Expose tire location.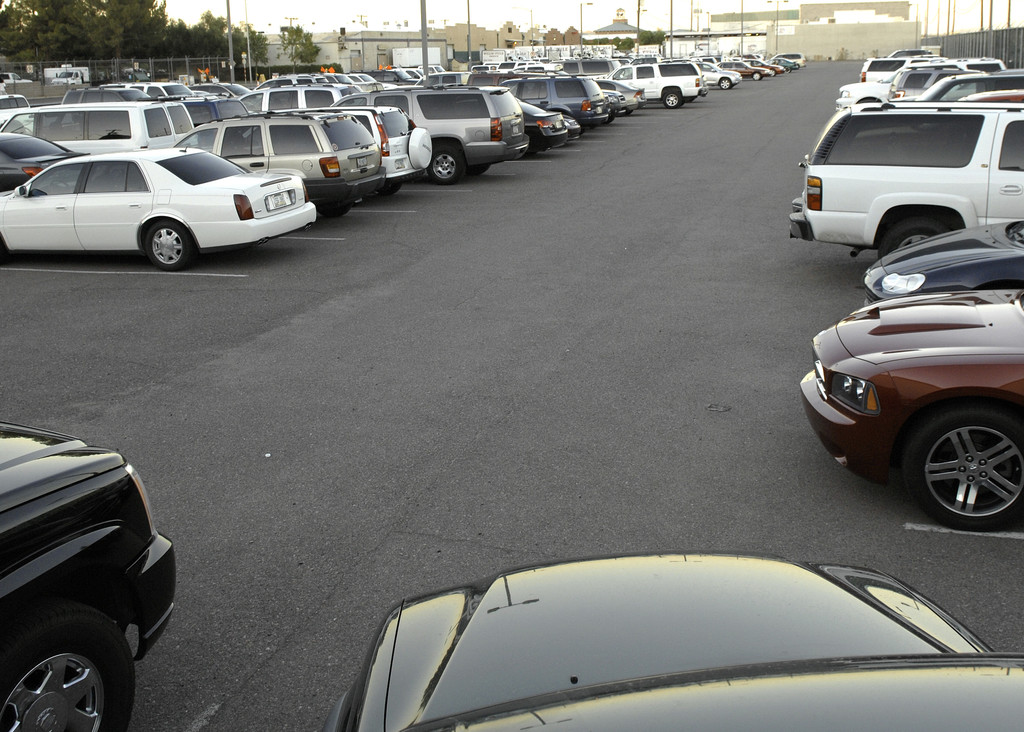
Exposed at 4 594 124 731.
